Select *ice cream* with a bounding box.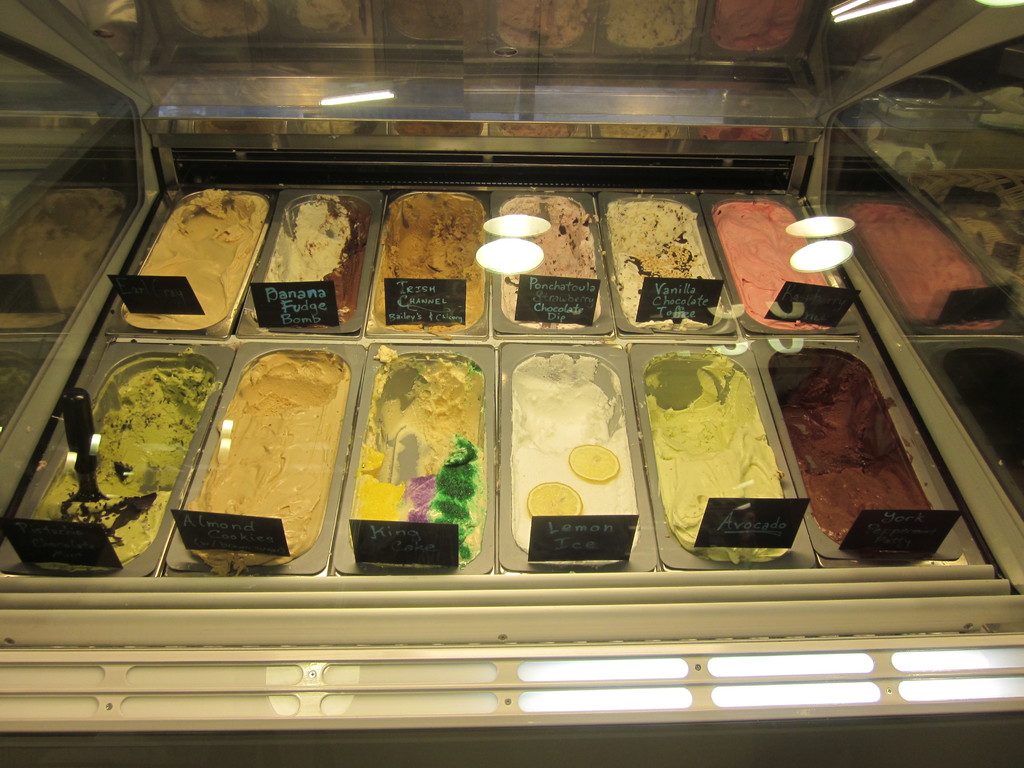
{"x1": 35, "y1": 348, "x2": 220, "y2": 575}.
